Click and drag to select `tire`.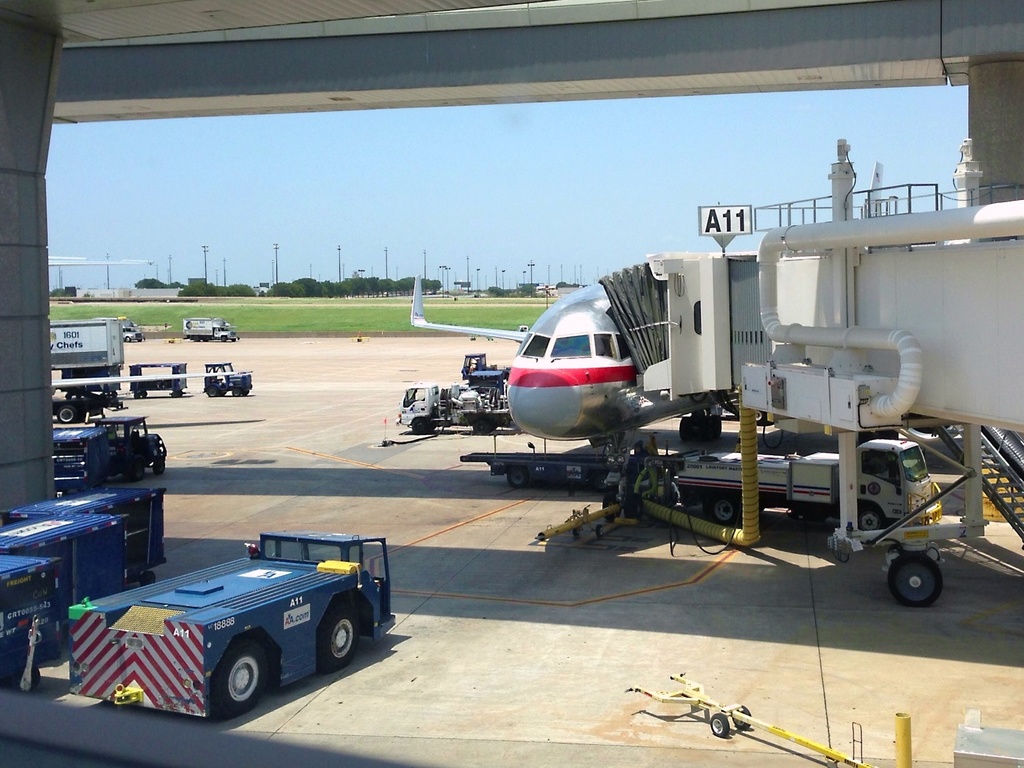
Selection: [214, 643, 269, 718].
